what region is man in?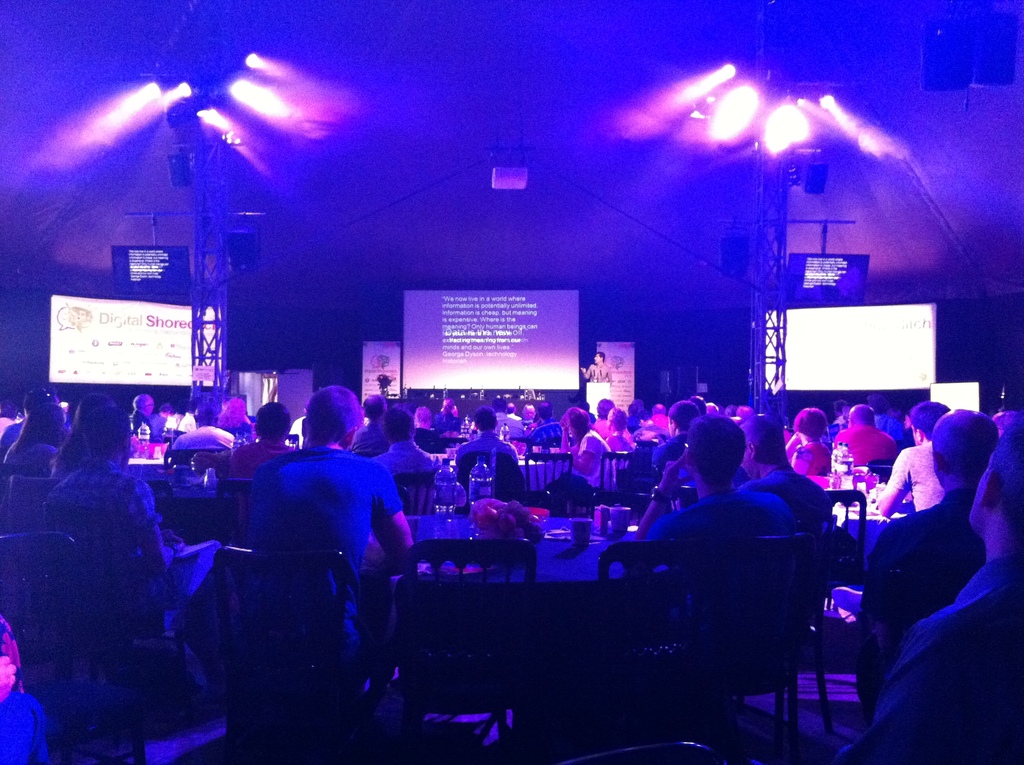
<bbox>377, 403, 444, 514</bbox>.
